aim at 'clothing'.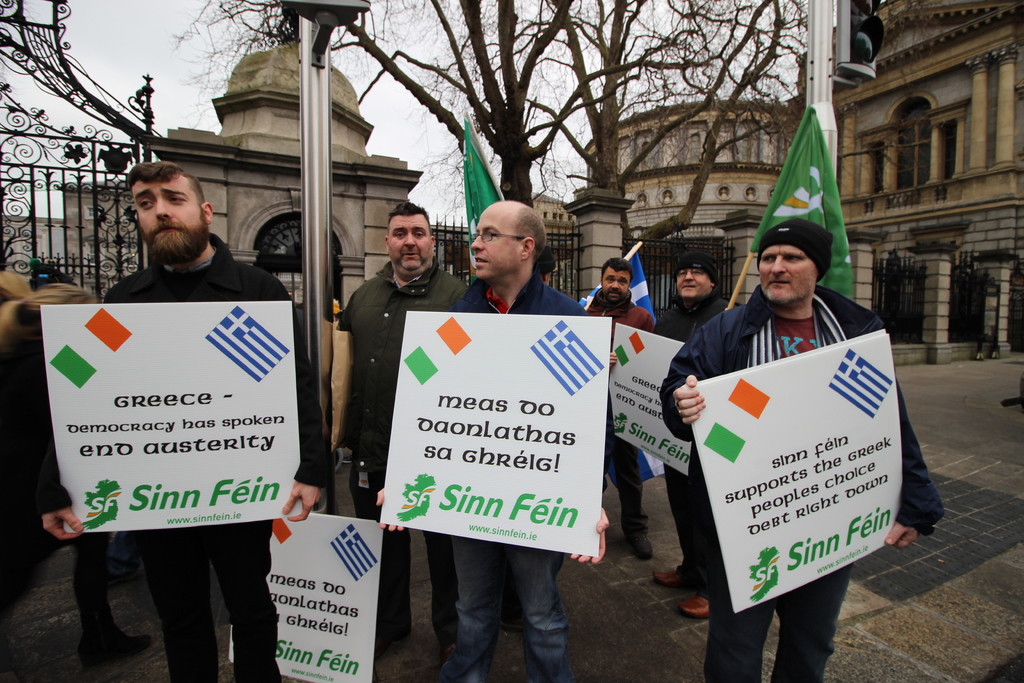
Aimed at {"x1": 439, "y1": 268, "x2": 593, "y2": 682}.
